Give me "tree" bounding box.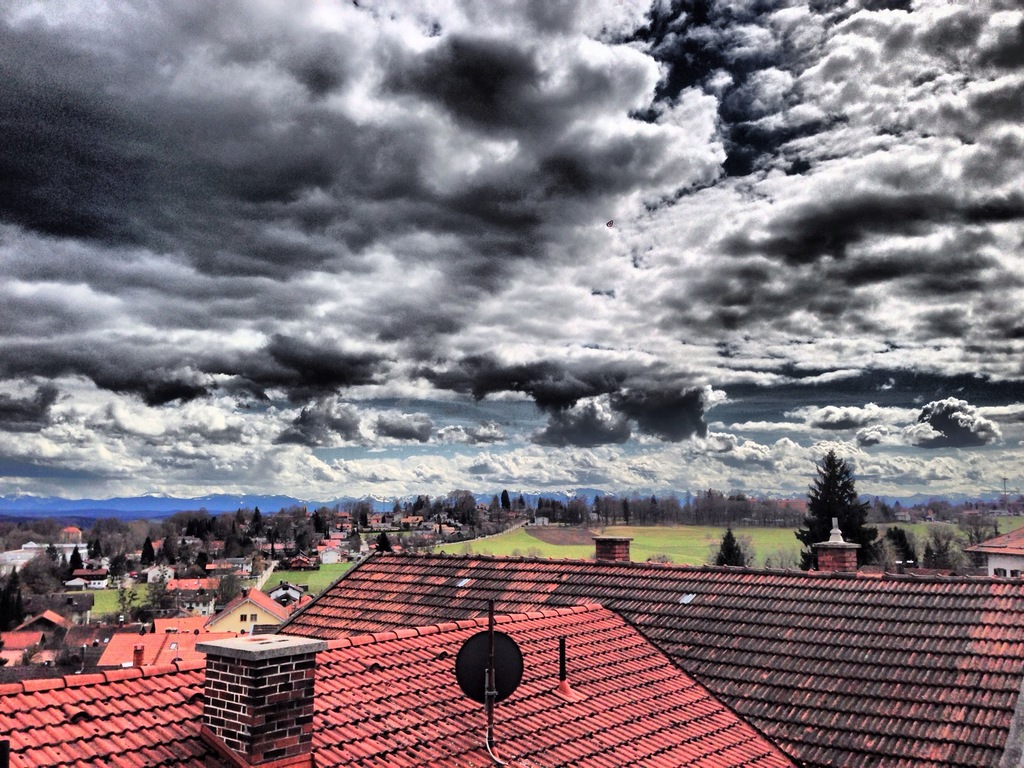
703:525:756:564.
